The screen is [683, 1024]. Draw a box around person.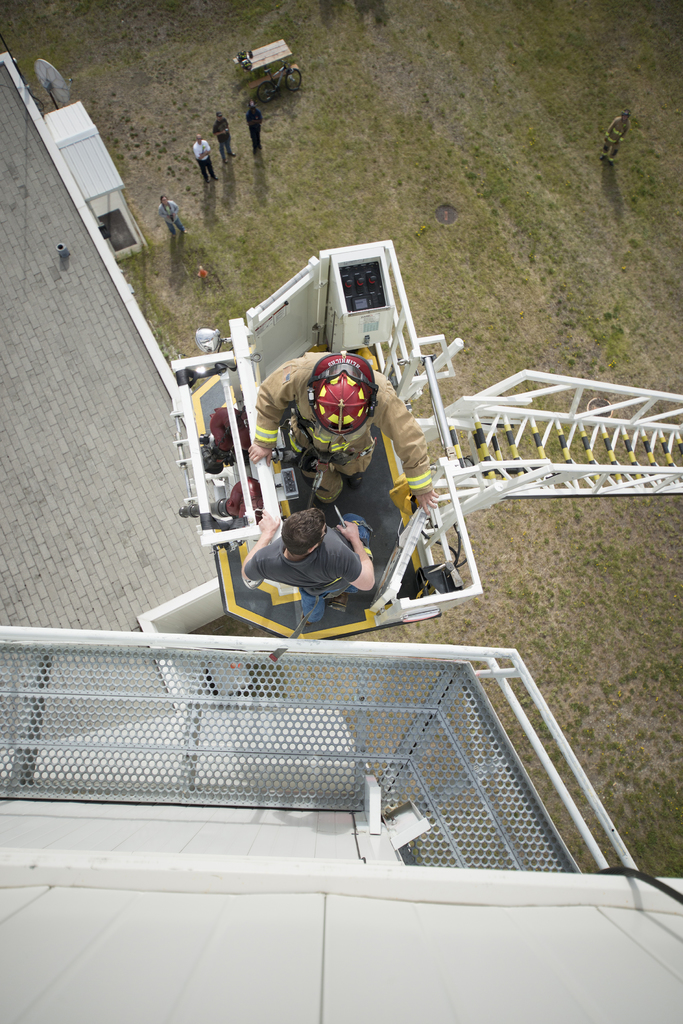
{"left": 232, "top": 498, "right": 386, "bottom": 639}.
